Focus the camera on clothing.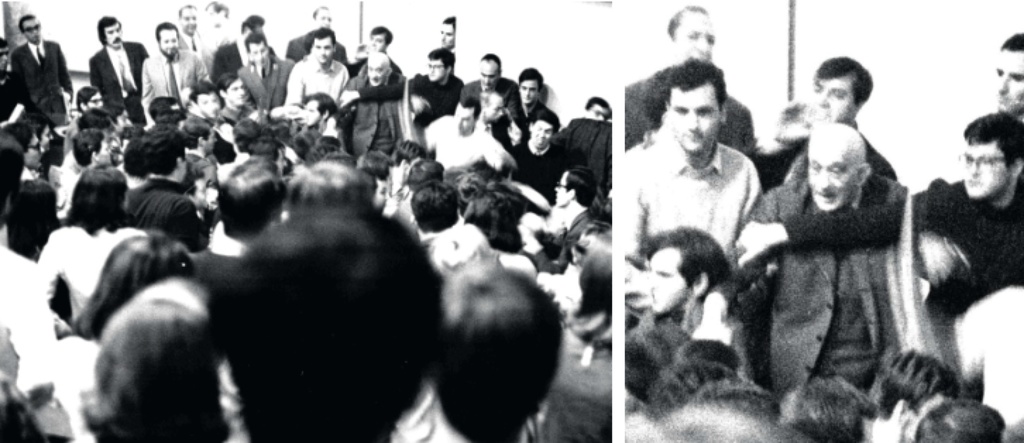
Focus region: Rect(623, 74, 755, 152).
